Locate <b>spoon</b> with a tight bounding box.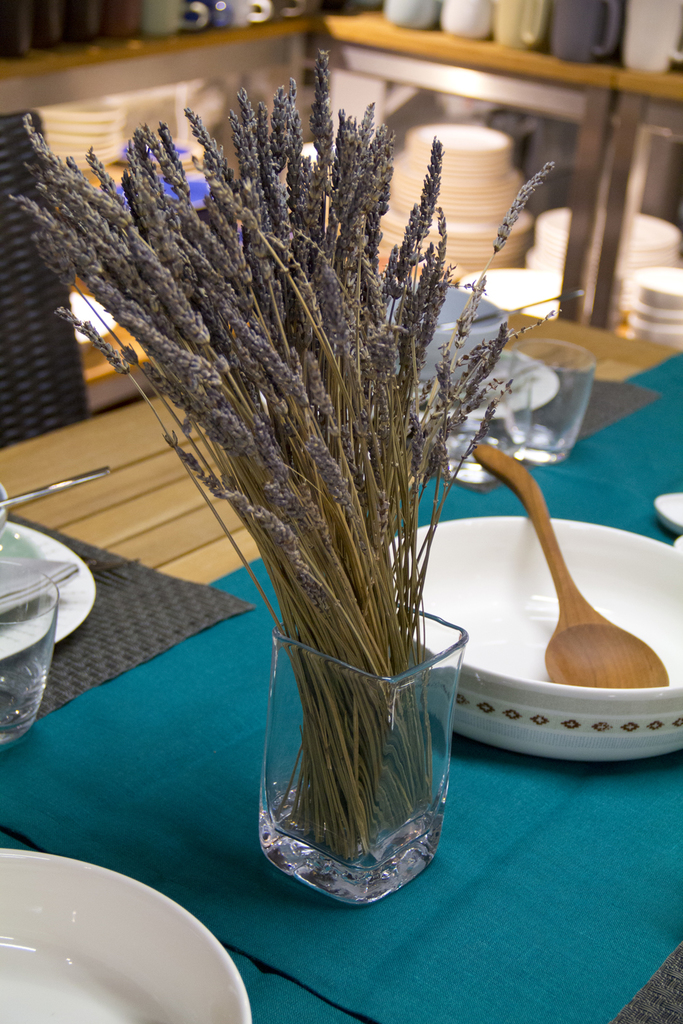
Rect(474, 440, 667, 694).
